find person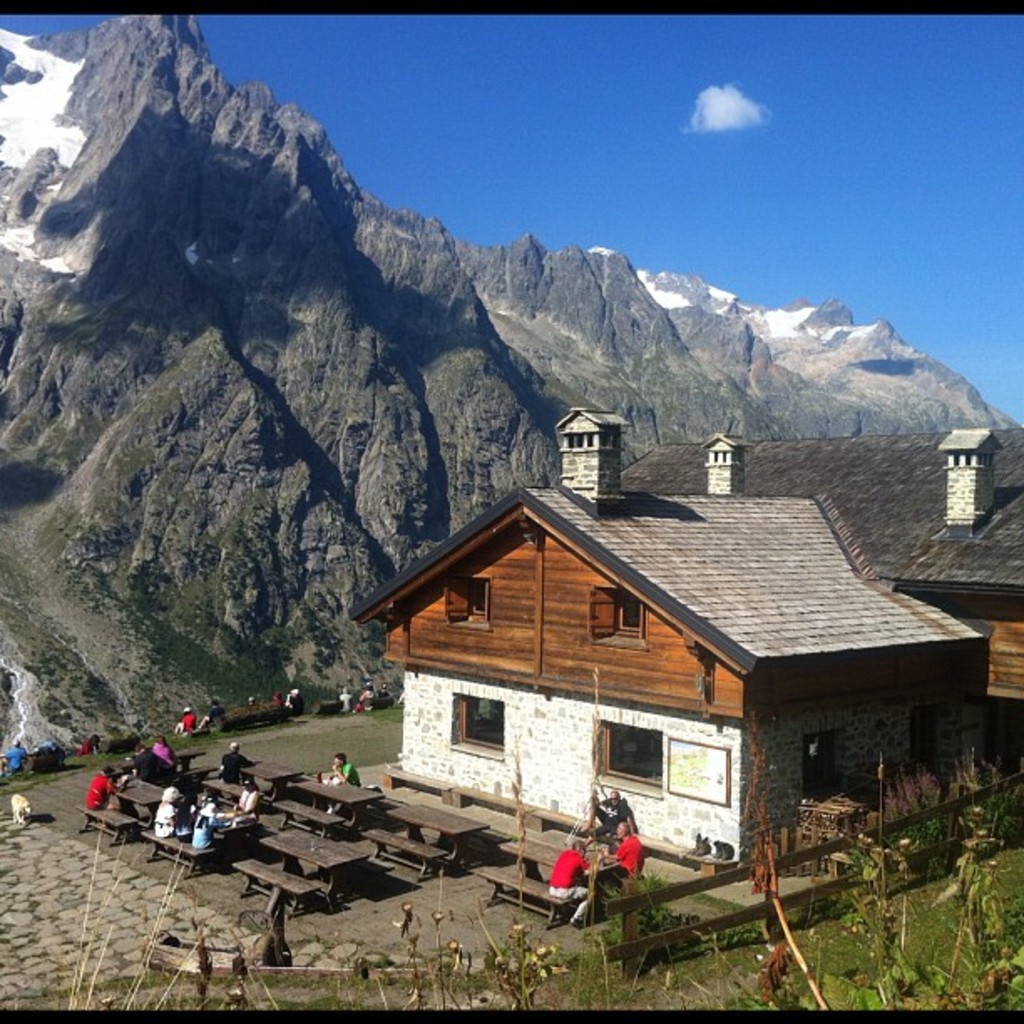
75:736:105:760
